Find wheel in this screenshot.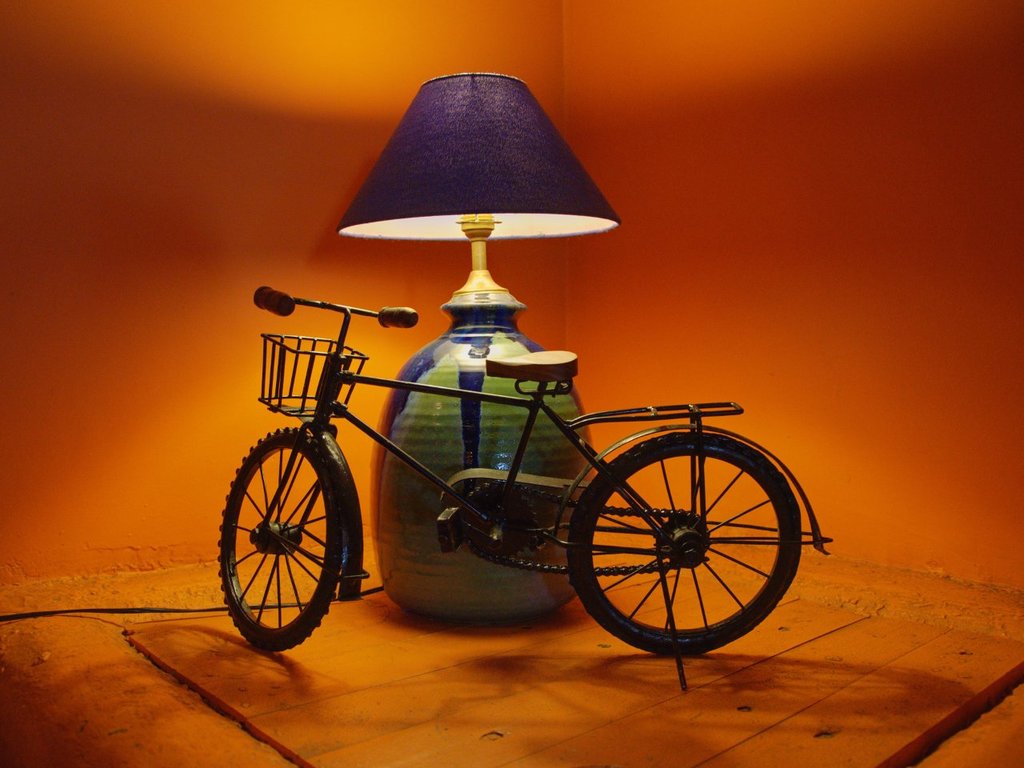
The bounding box for wheel is 566 439 794 666.
